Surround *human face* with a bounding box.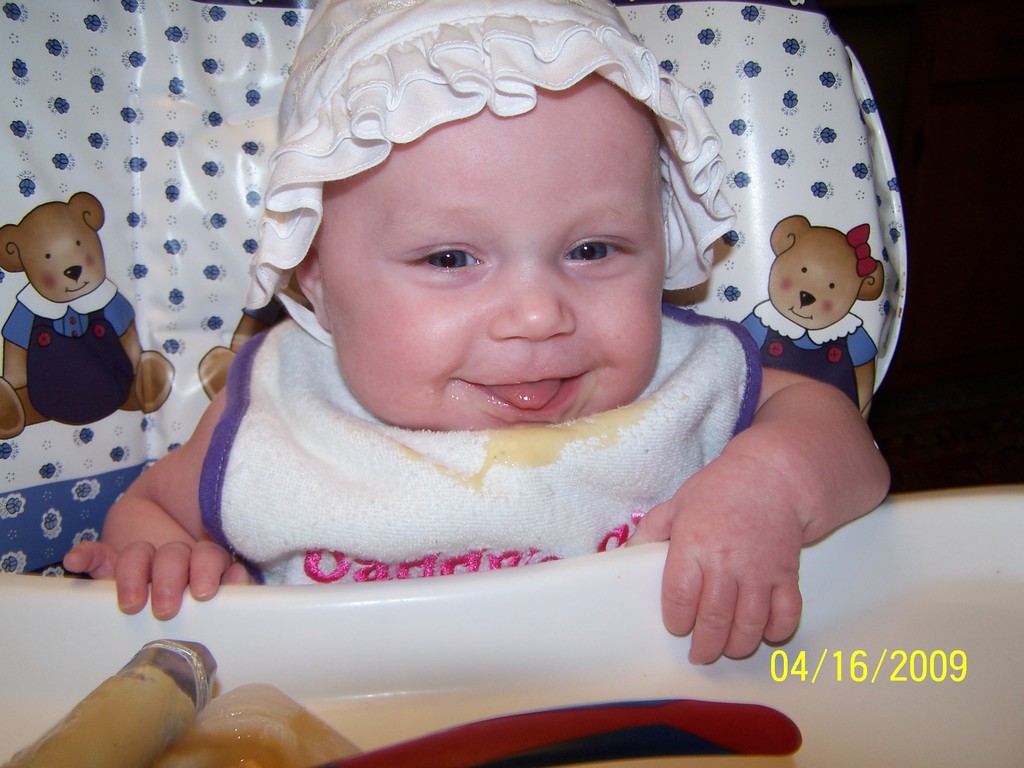
l=320, t=76, r=668, b=434.
